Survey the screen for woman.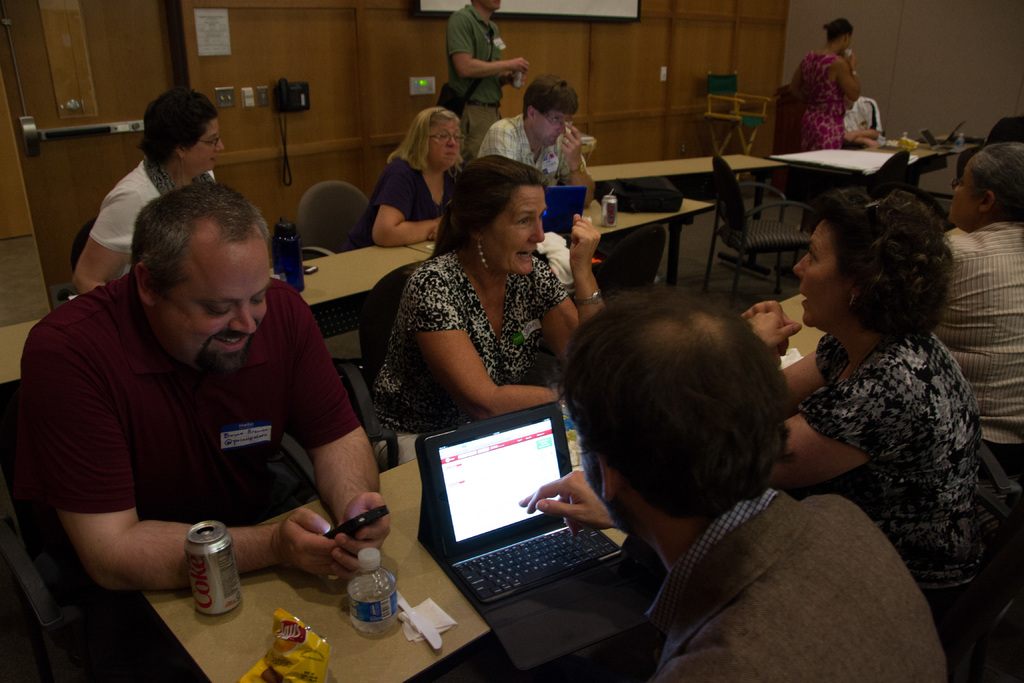
Survey found: [left=780, top=17, right=864, bottom=150].
